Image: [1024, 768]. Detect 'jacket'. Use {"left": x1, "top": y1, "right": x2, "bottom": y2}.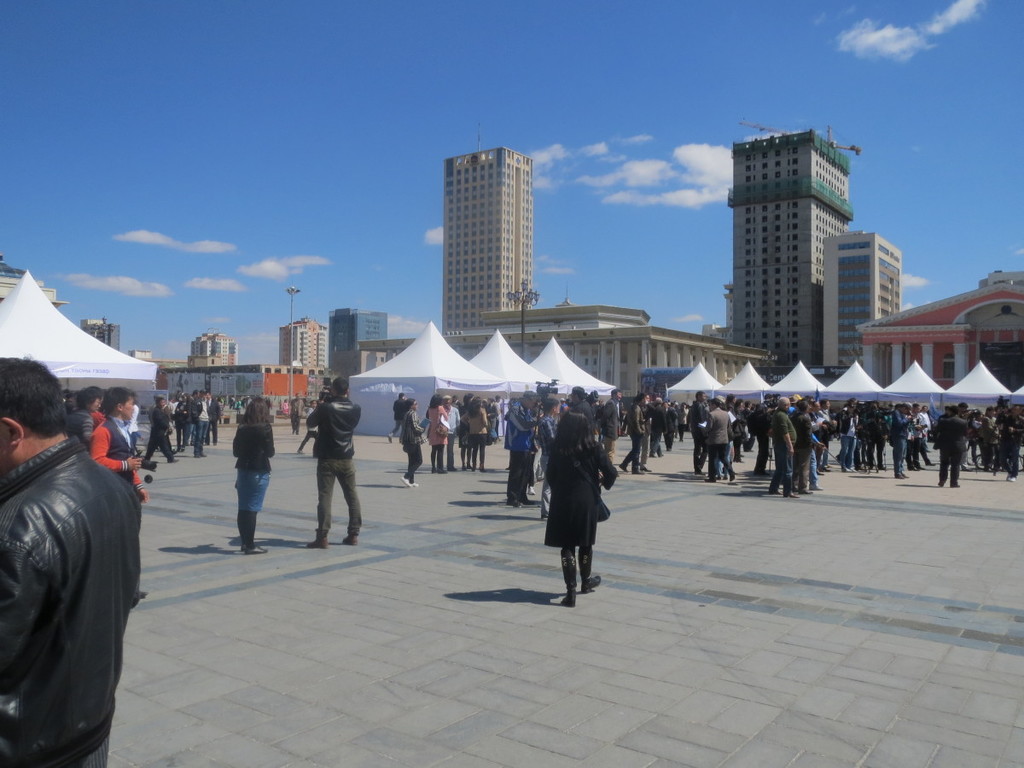
{"left": 2, "top": 380, "right": 149, "bottom": 750}.
